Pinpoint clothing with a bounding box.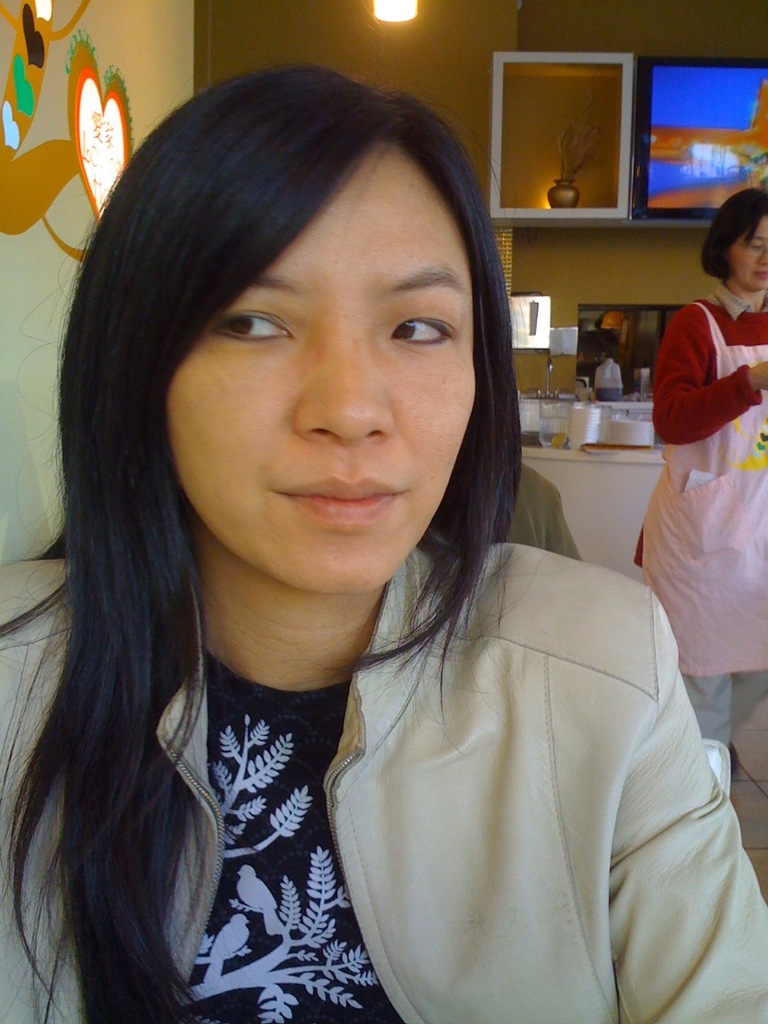
box(633, 282, 767, 769).
